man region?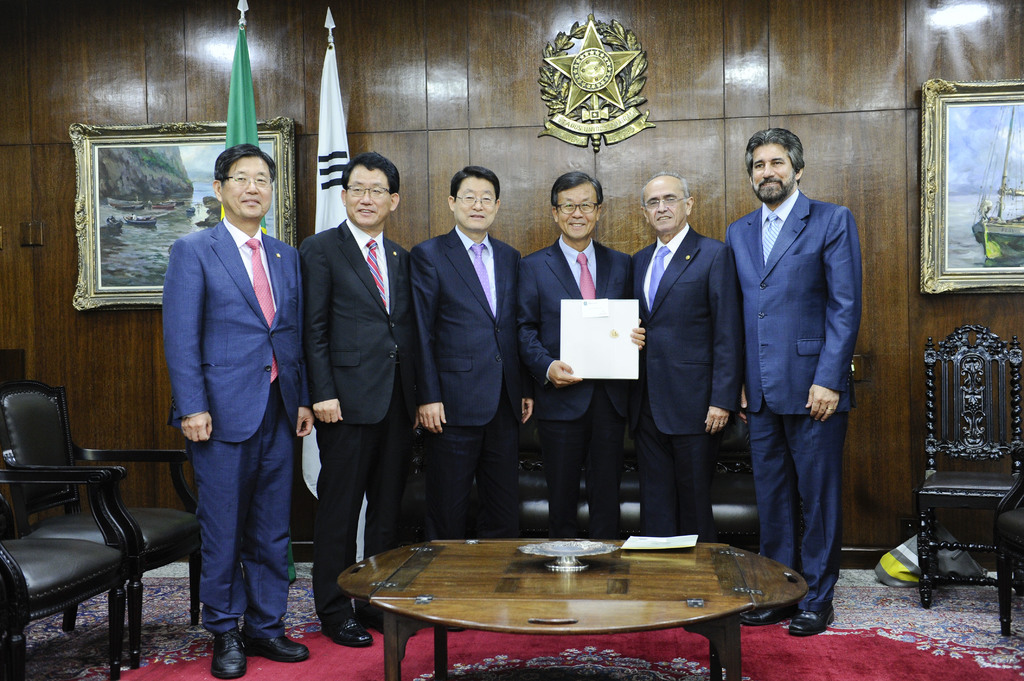
(301,149,433,658)
